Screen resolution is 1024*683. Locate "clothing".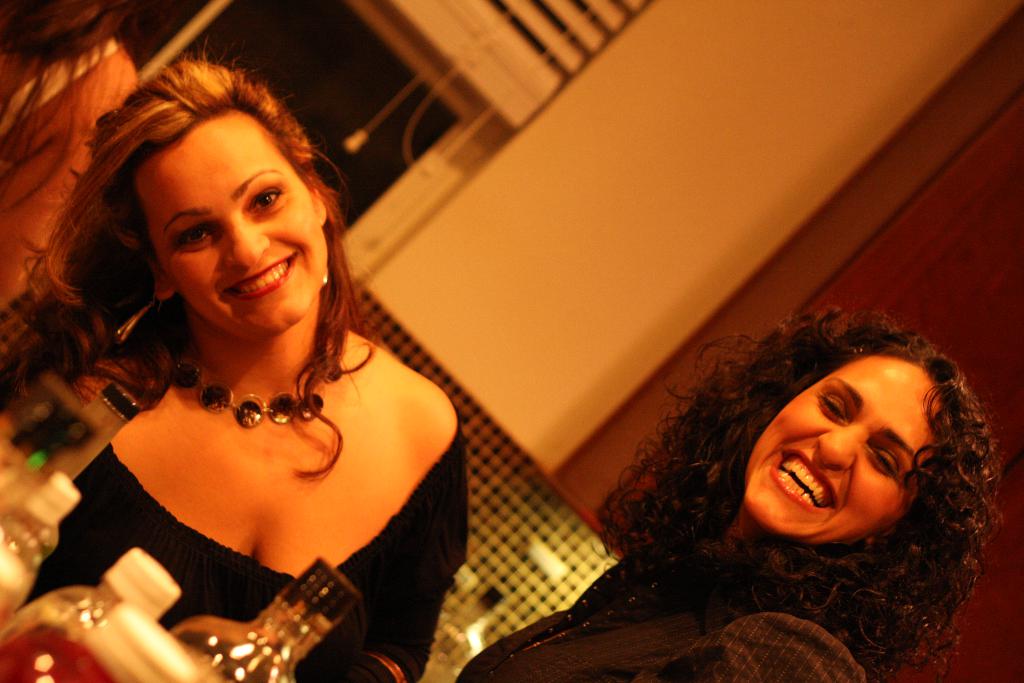
0, 35, 133, 312.
